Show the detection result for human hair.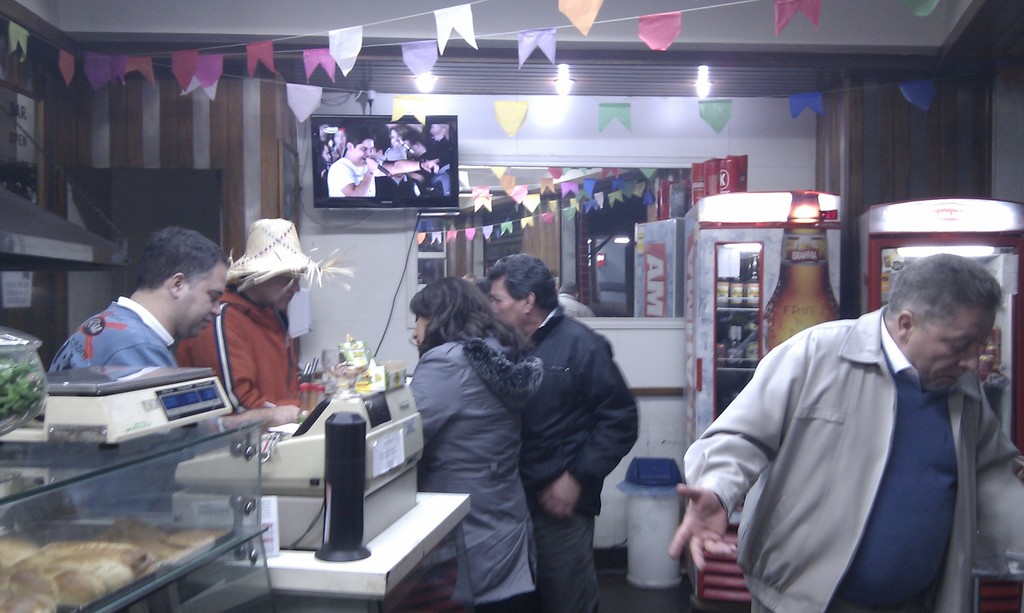
{"left": 131, "top": 223, "right": 230, "bottom": 292}.
